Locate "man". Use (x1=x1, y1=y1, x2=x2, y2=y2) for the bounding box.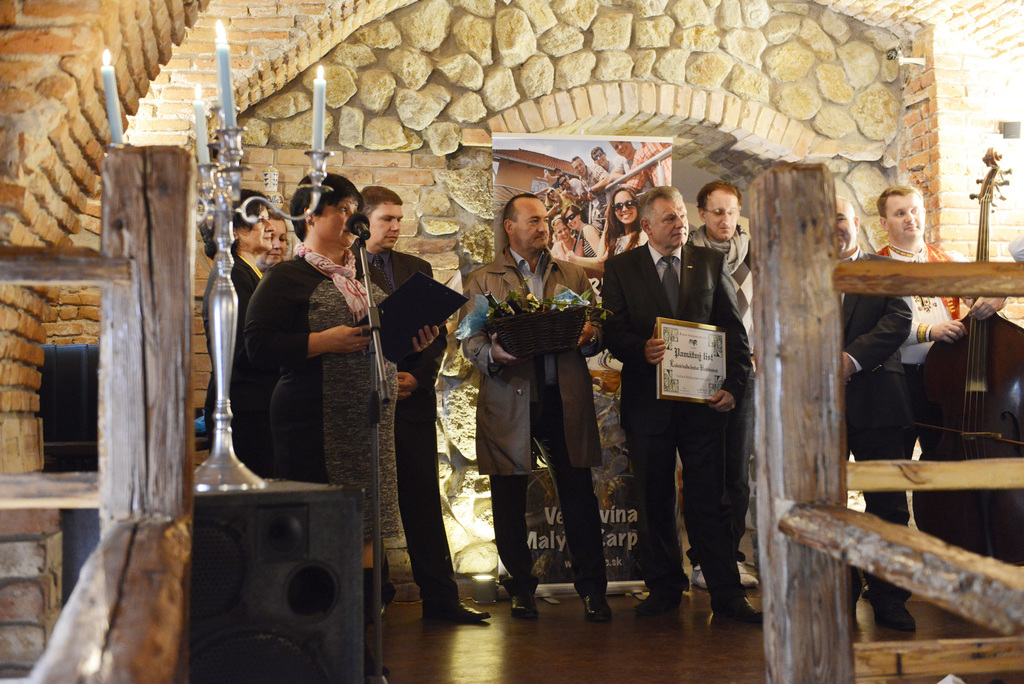
(x1=684, y1=179, x2=754, y2=595).
